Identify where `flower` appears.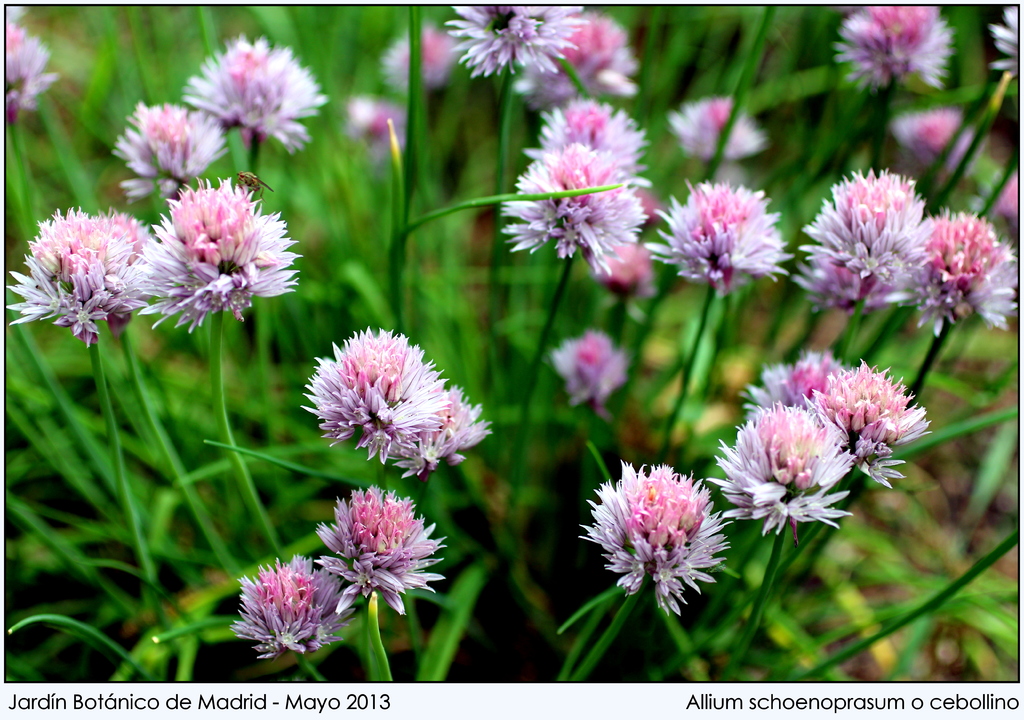
Appears at x1=911, y1=205, x2=1023, y2=343.
